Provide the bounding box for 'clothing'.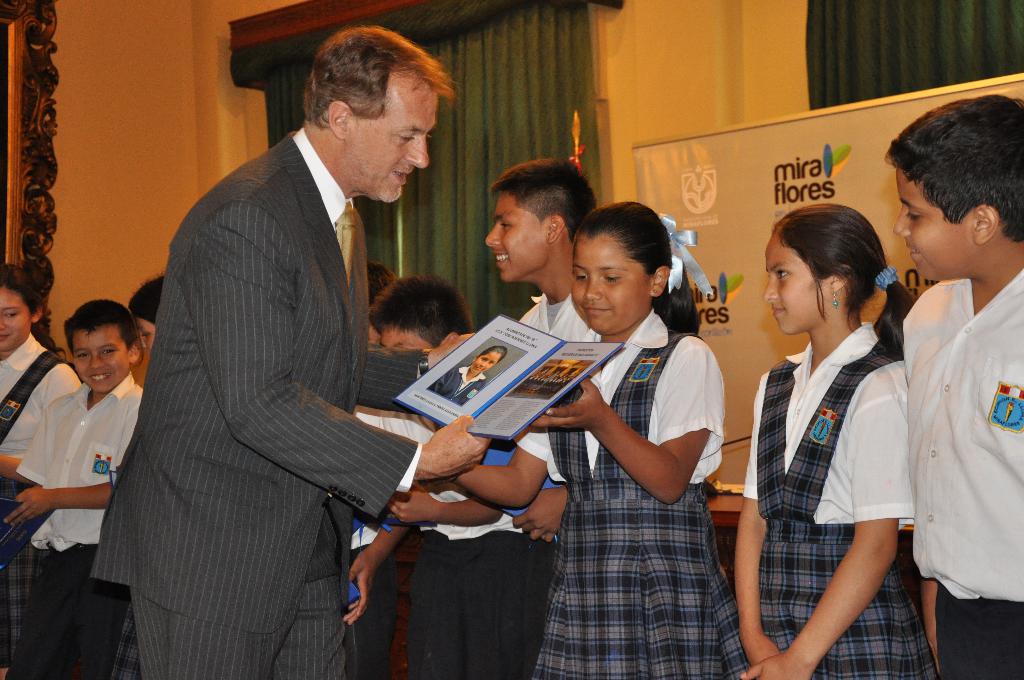
[left=0, top=333, right=81, bottom=668].
